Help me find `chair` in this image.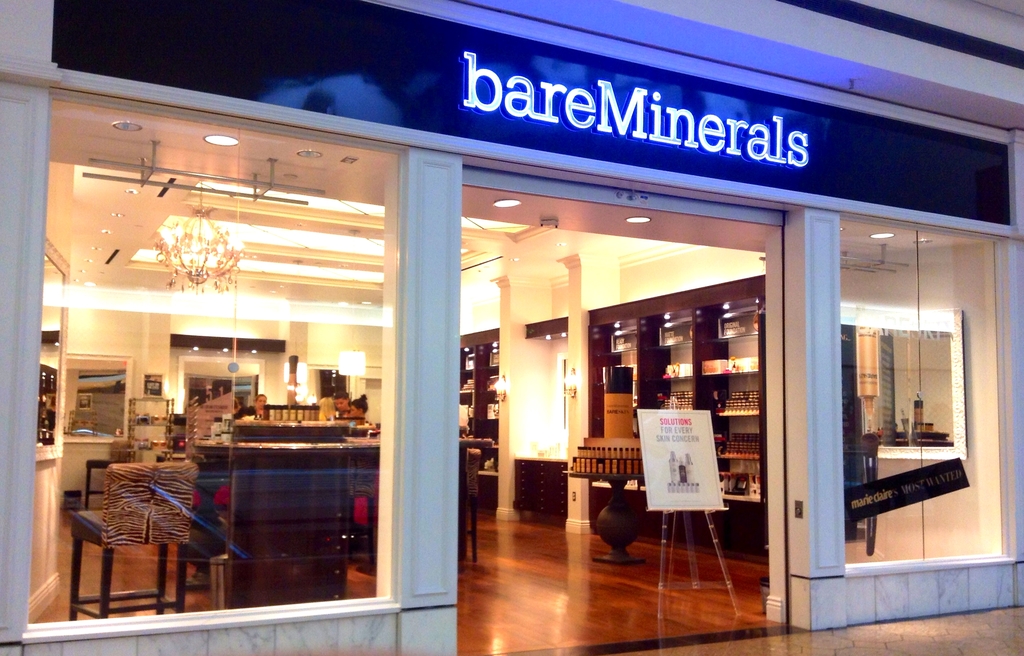
Found it: crop(84, 438, 145, 513).
